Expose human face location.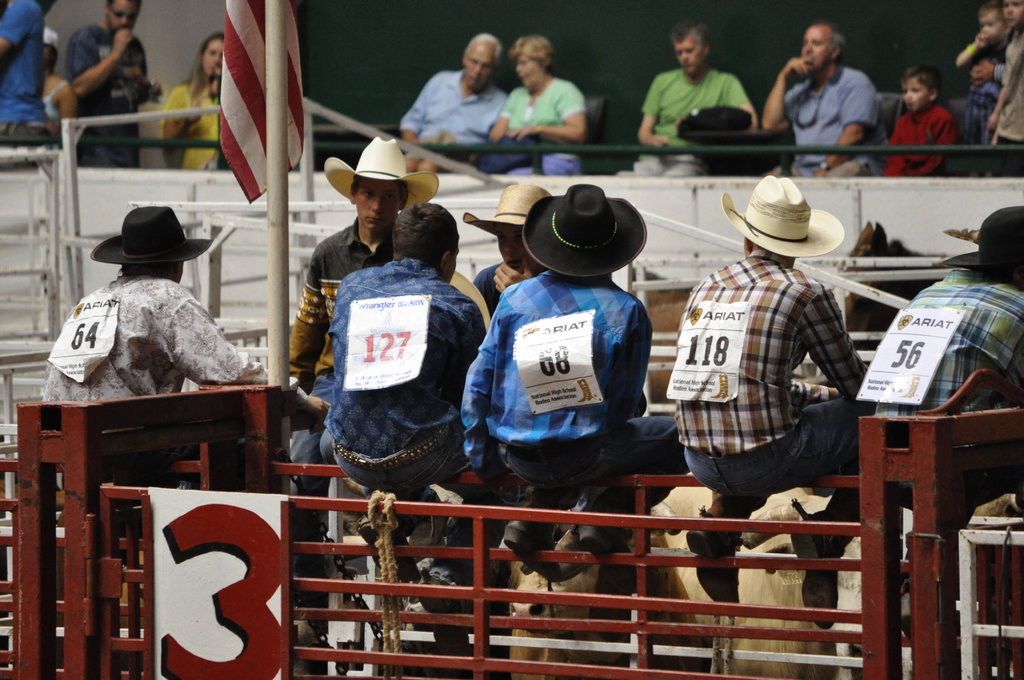
Exposed at <box>354,181,402,229</box>.
